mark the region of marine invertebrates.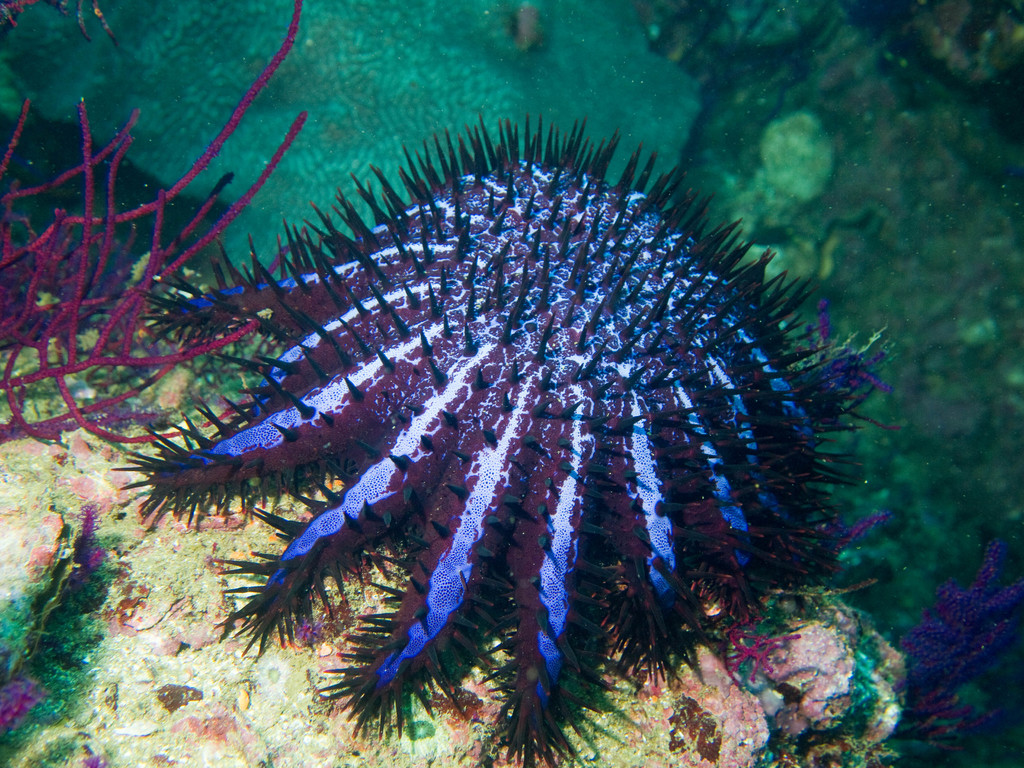
Region: 0:485:102:759.
